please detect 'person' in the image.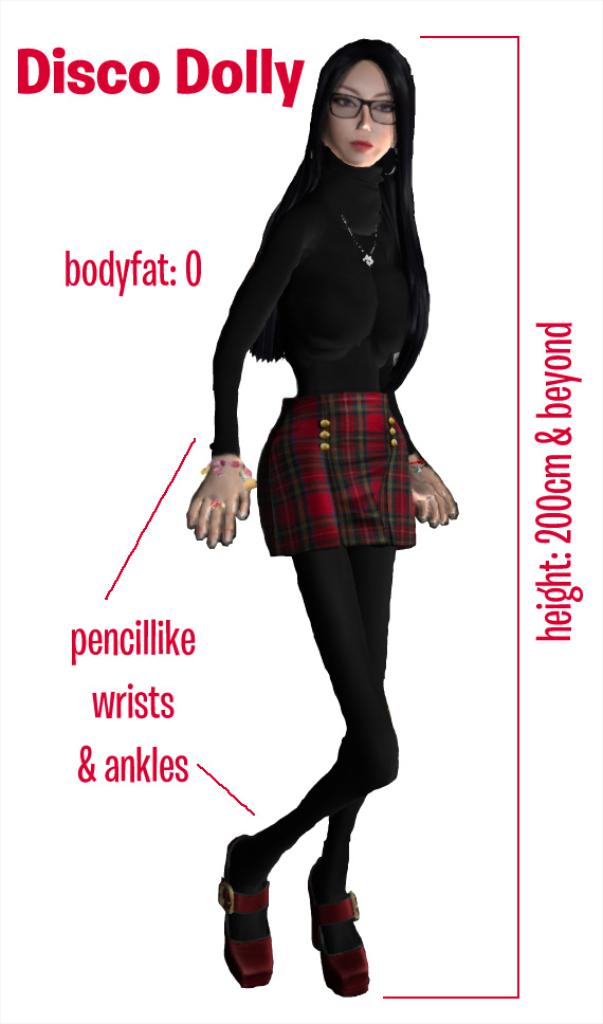
<box>187,22,457,976</box>.
